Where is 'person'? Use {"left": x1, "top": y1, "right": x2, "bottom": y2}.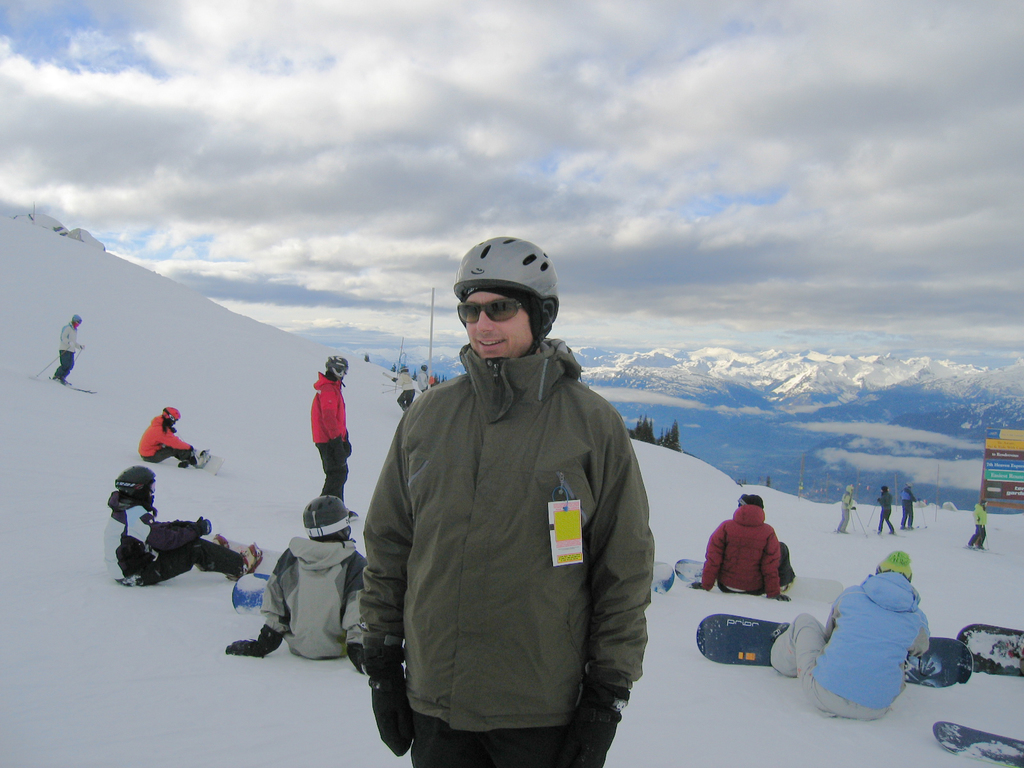
{"left": 902, "top": 487, "right": 913, "bottom": 531}.
